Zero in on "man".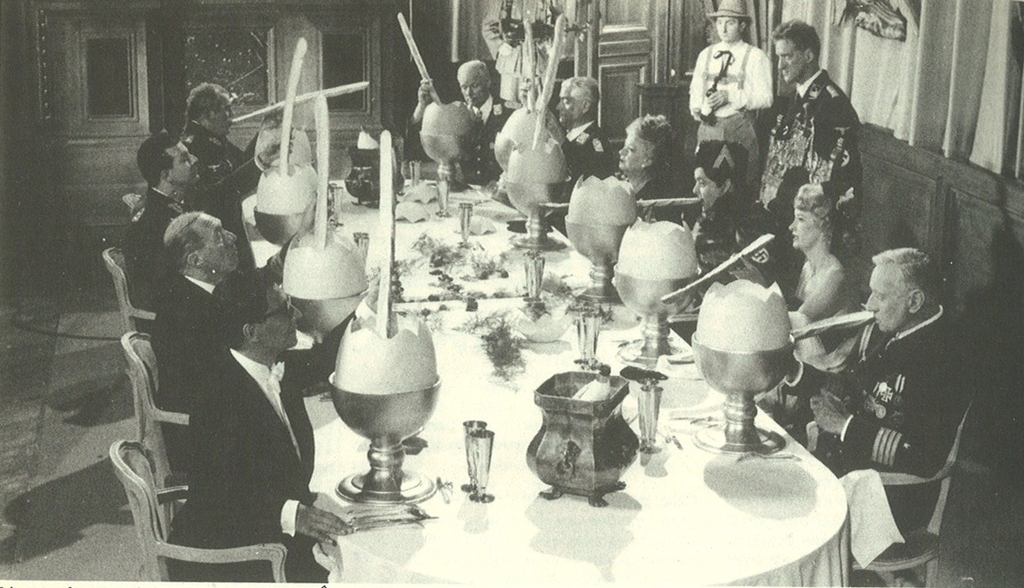
Zeroed in: (147,213,352,472).
